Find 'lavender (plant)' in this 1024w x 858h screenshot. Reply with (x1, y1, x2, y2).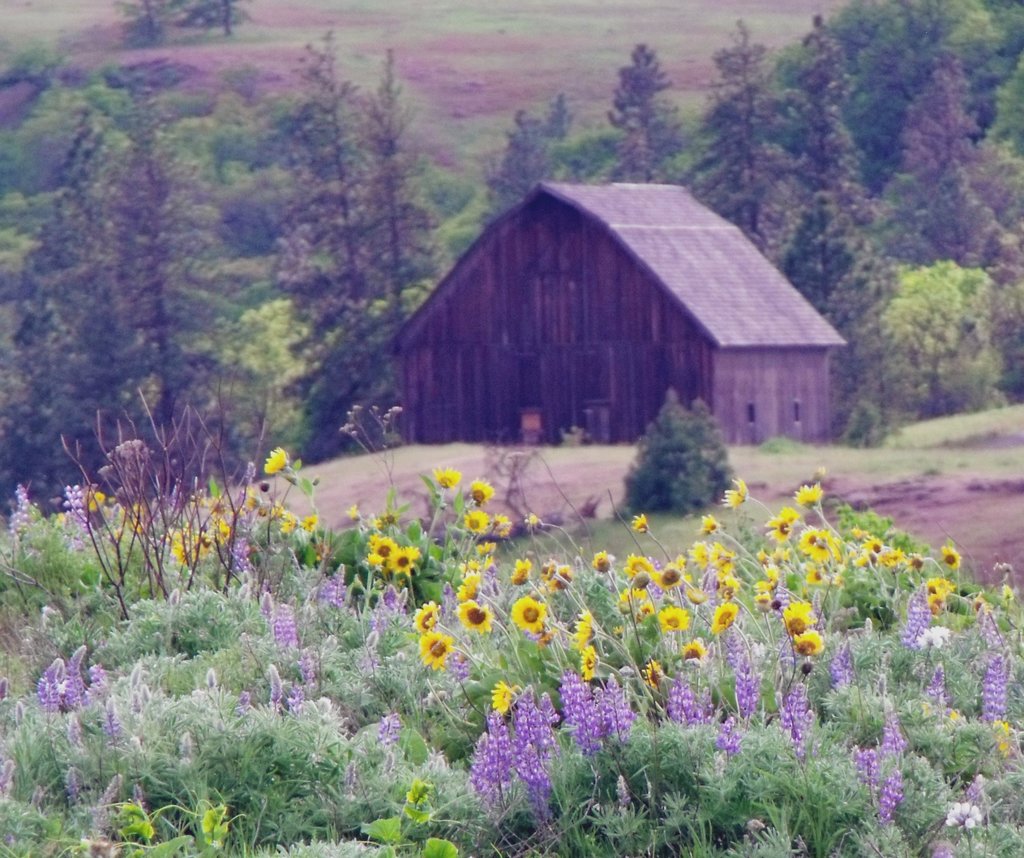
(565, 662, 605, 753).
